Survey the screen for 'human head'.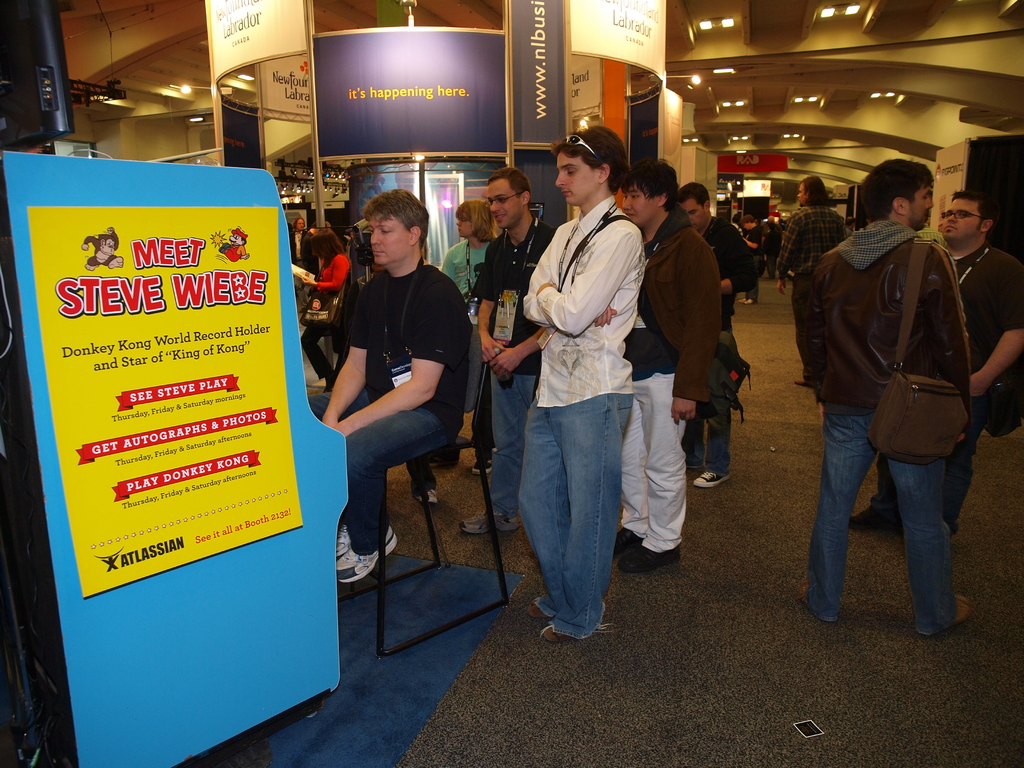
Survey found: detection(676, 181, 710, 232).
